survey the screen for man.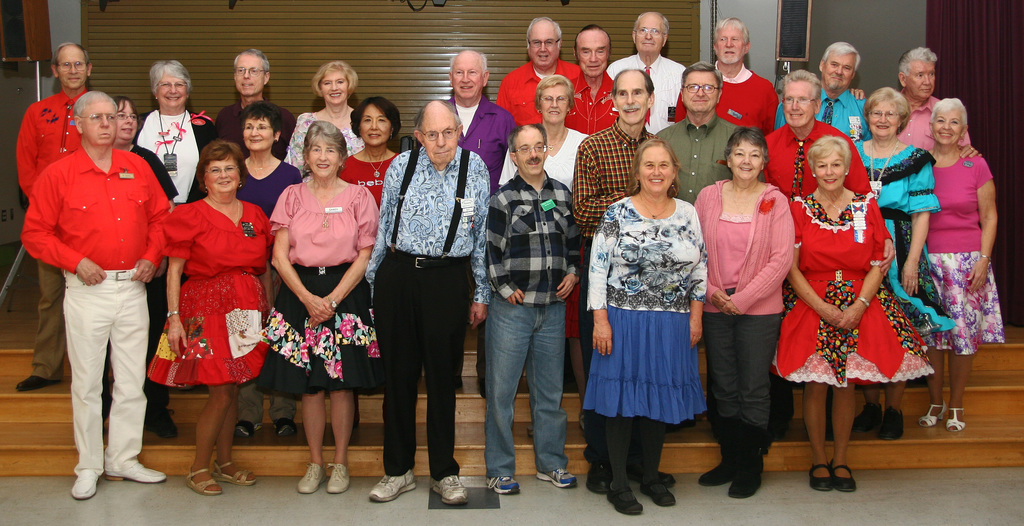
Survey found: 438 47 523 179.
